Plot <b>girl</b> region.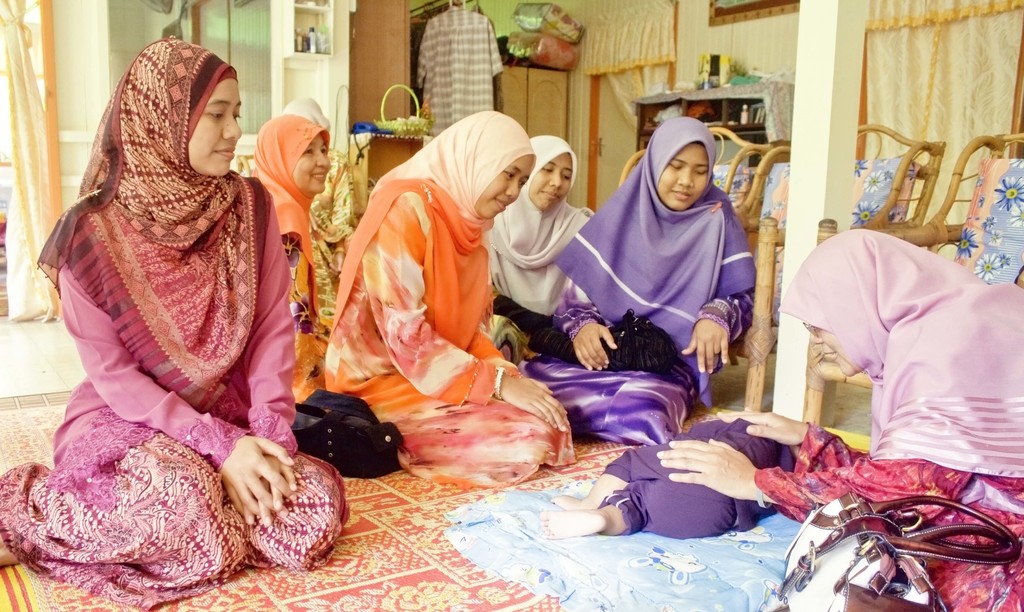
Plotted at [left=653, top=223, right=1023, bottom=611].
